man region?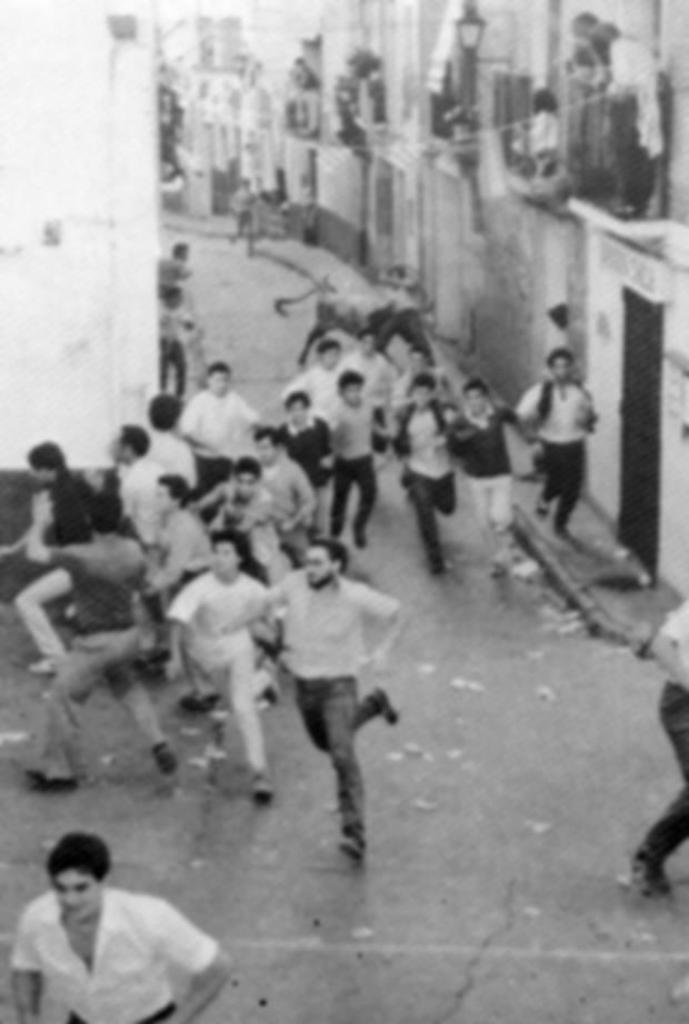
<bbox>169, 524, 281, 789</bbox>
